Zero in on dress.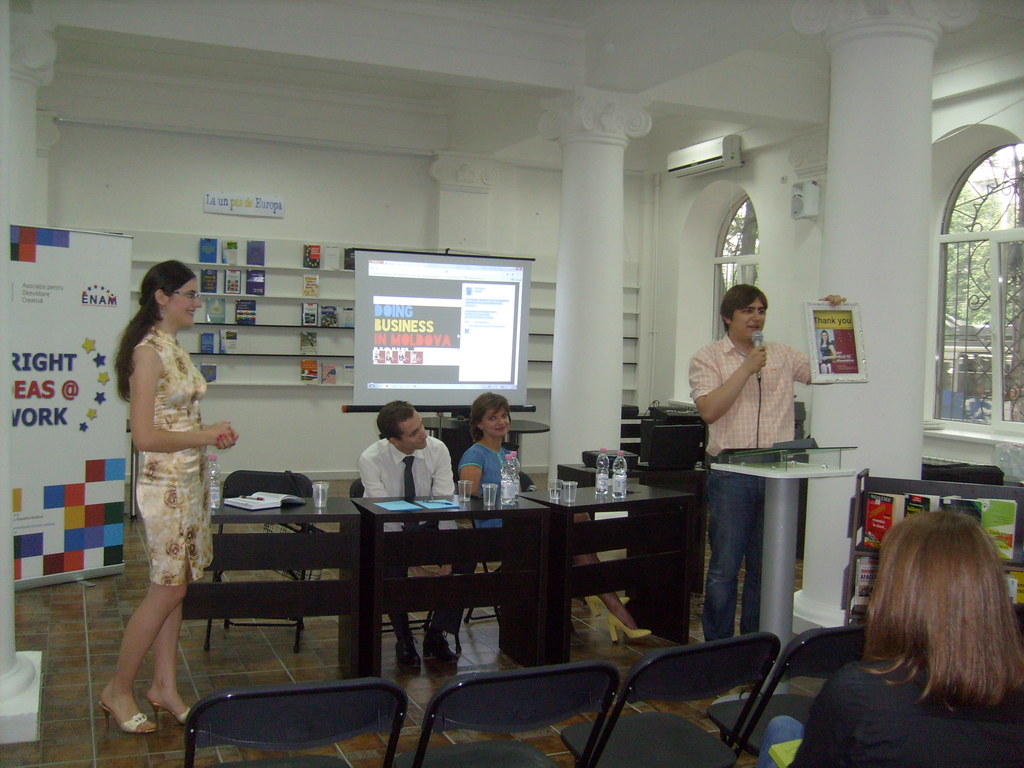
Zeroed in: box(134, 327, 214, 585).
